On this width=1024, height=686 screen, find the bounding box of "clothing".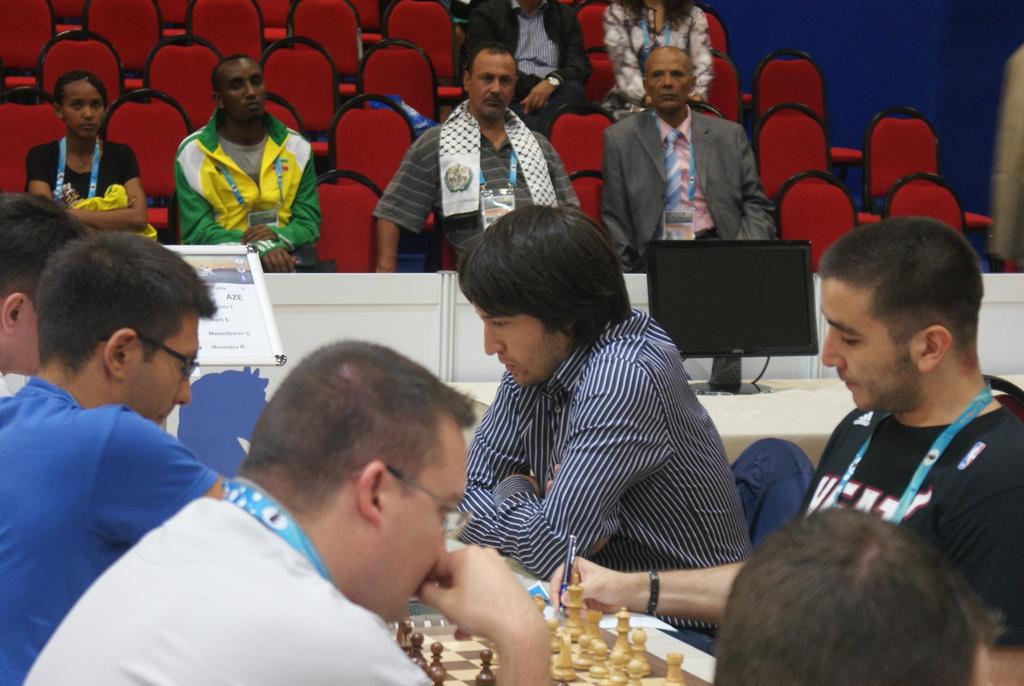
Bounding box: 24,494,444,685.
